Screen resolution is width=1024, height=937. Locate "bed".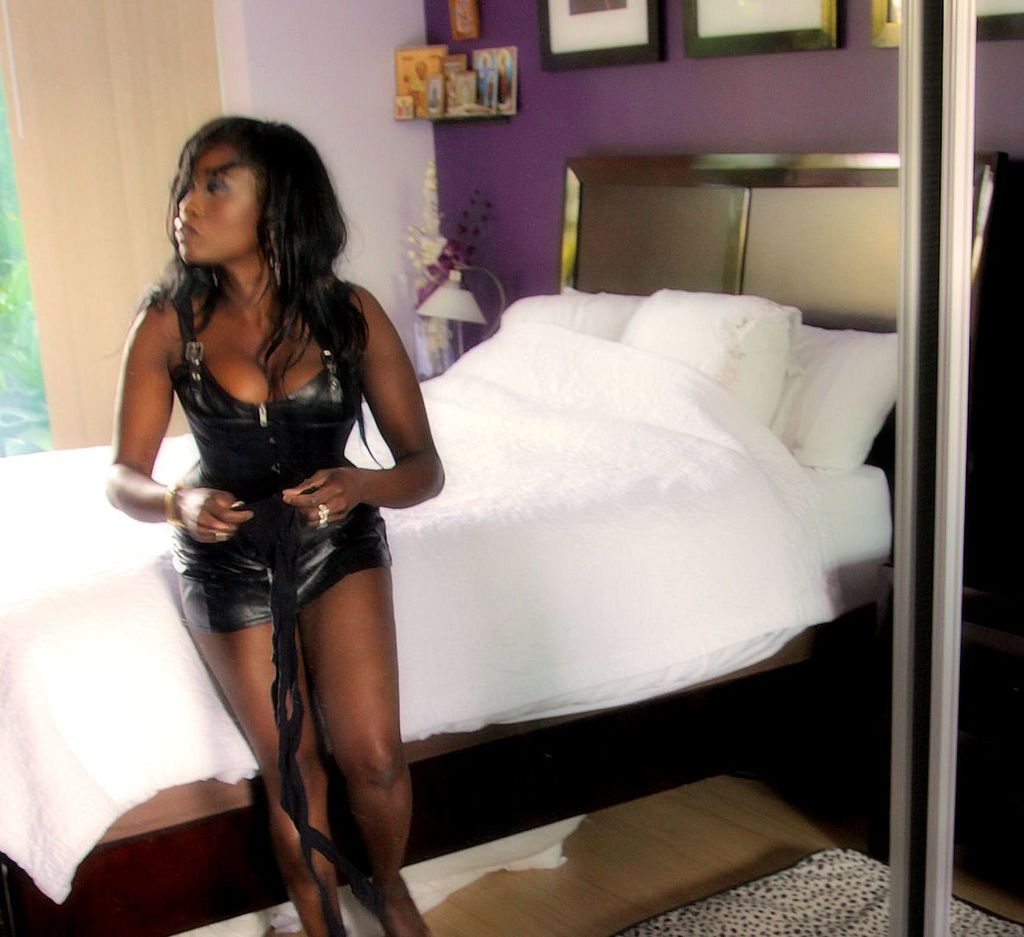
[0, 147, 1014, 936].
